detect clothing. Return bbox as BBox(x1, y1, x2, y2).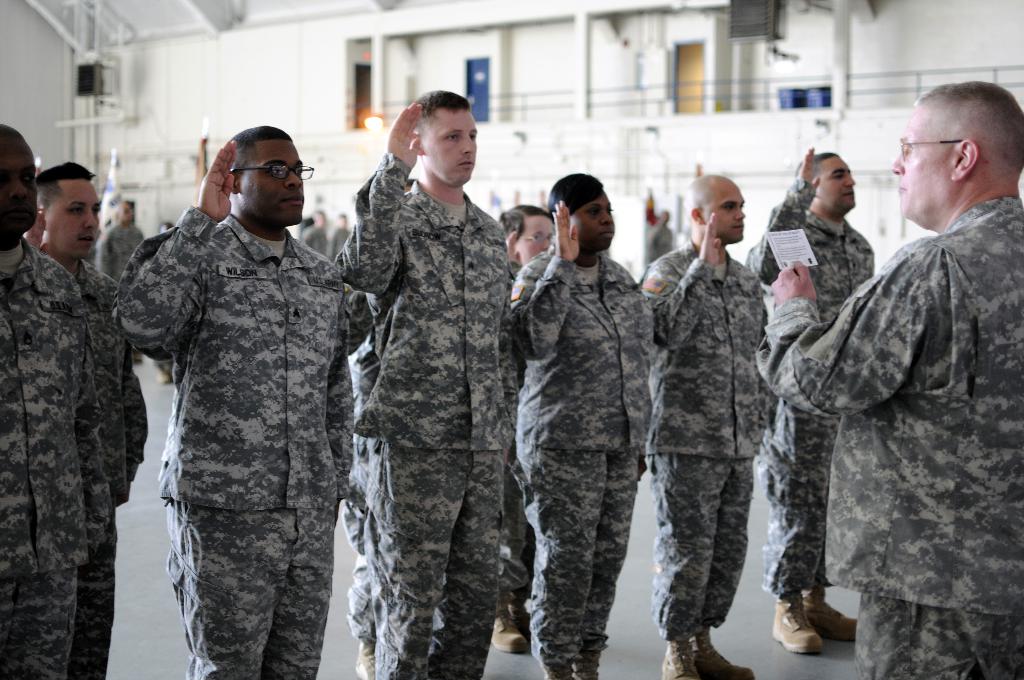
BBox(94, 226, 144, 287).
